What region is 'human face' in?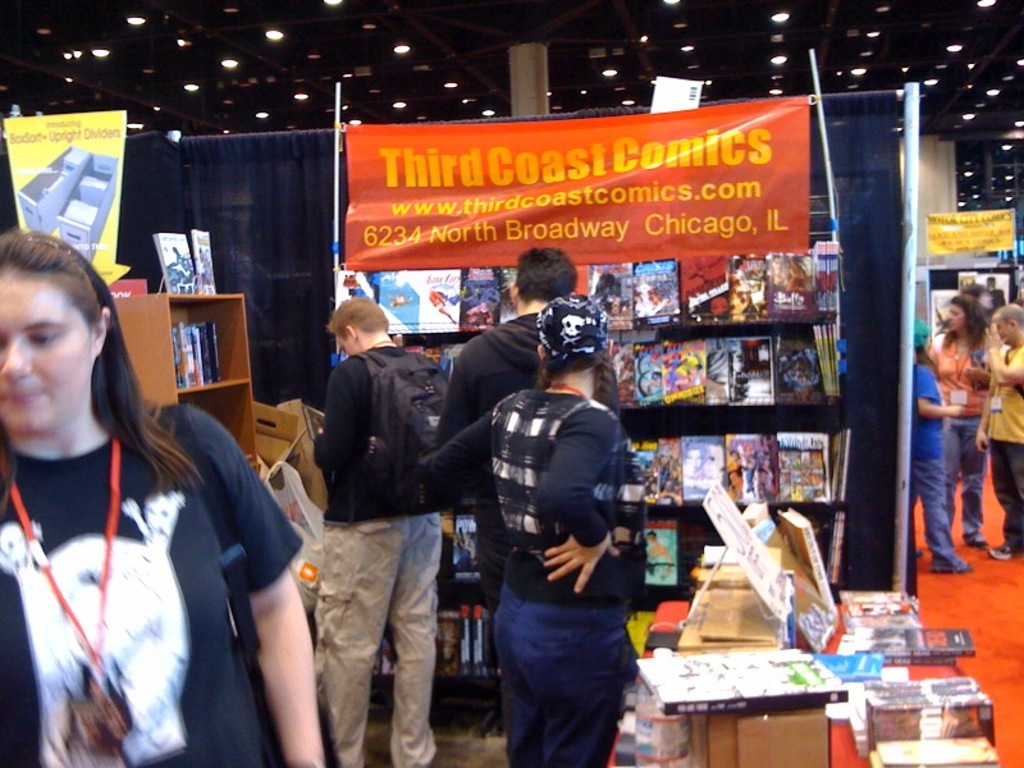
select_region(337, 334, 355, 352).
